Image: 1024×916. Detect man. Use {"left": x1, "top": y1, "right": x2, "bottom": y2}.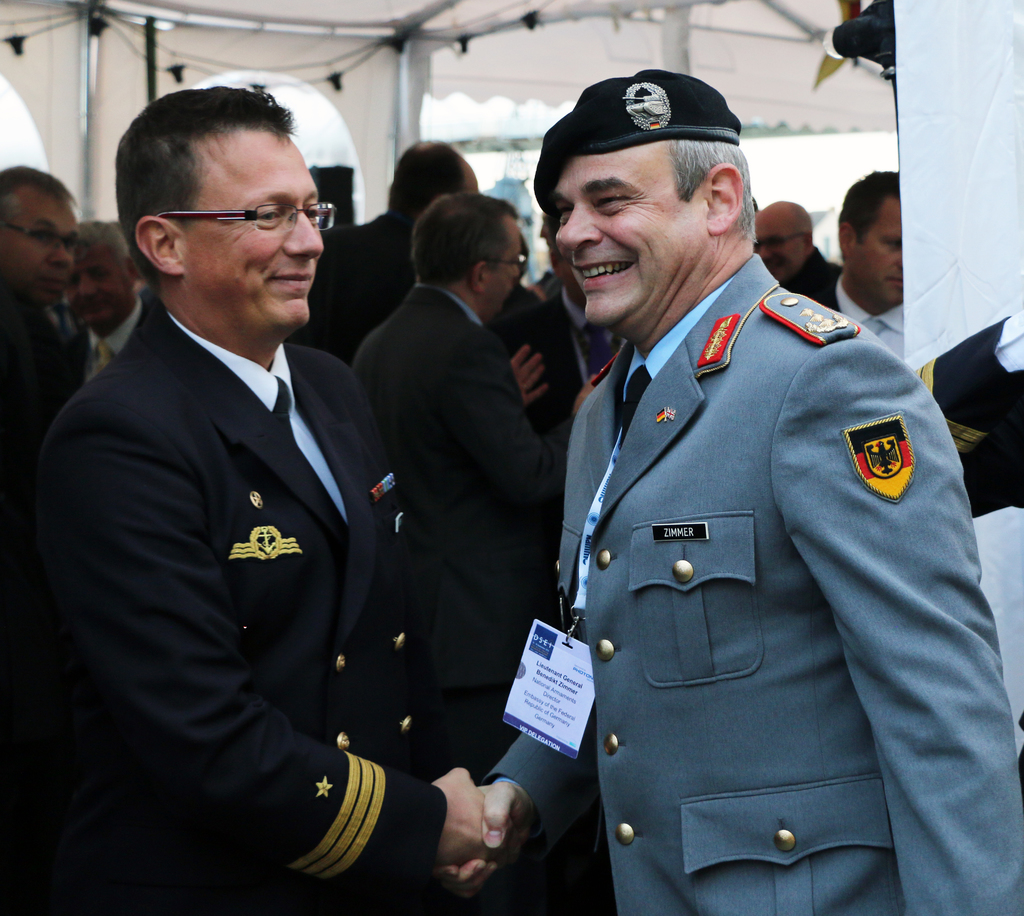
{"left": 426, "top": 65, "right": 1023, "bottom": 915}.
